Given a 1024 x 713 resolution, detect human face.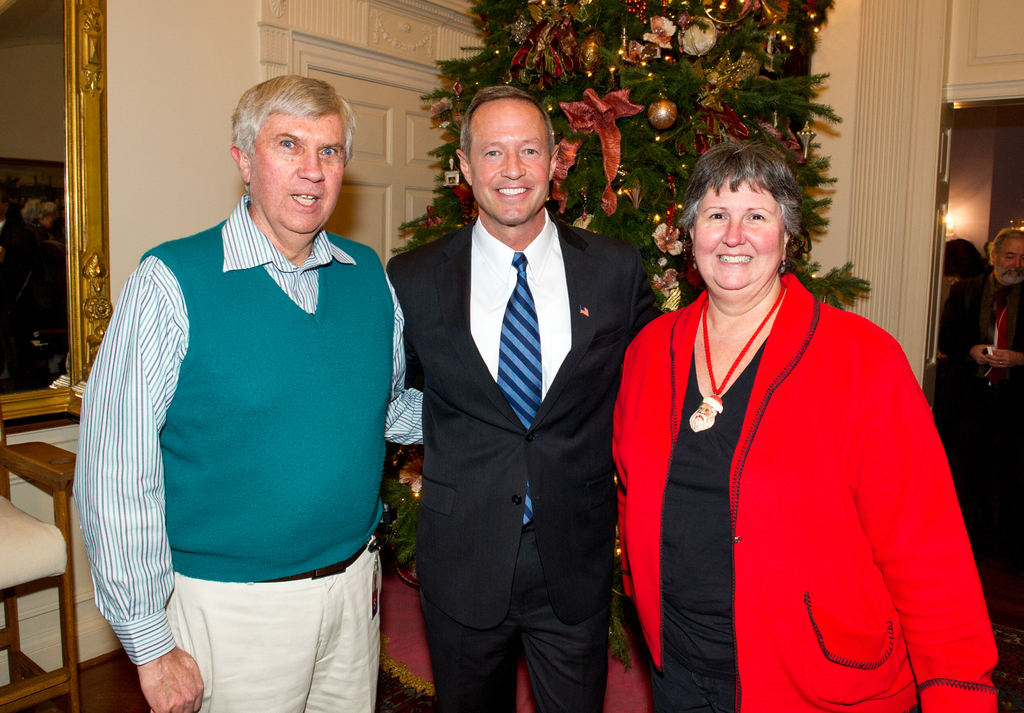
region(462, 96, 548, 227).
